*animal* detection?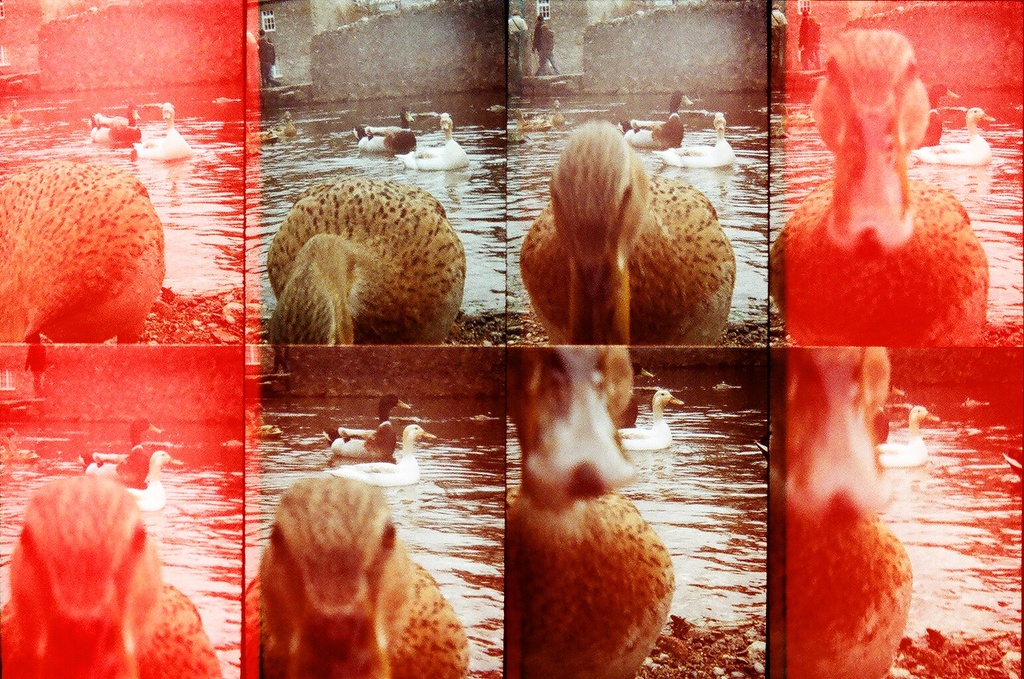
l=871, t=408, r=940, b=470
